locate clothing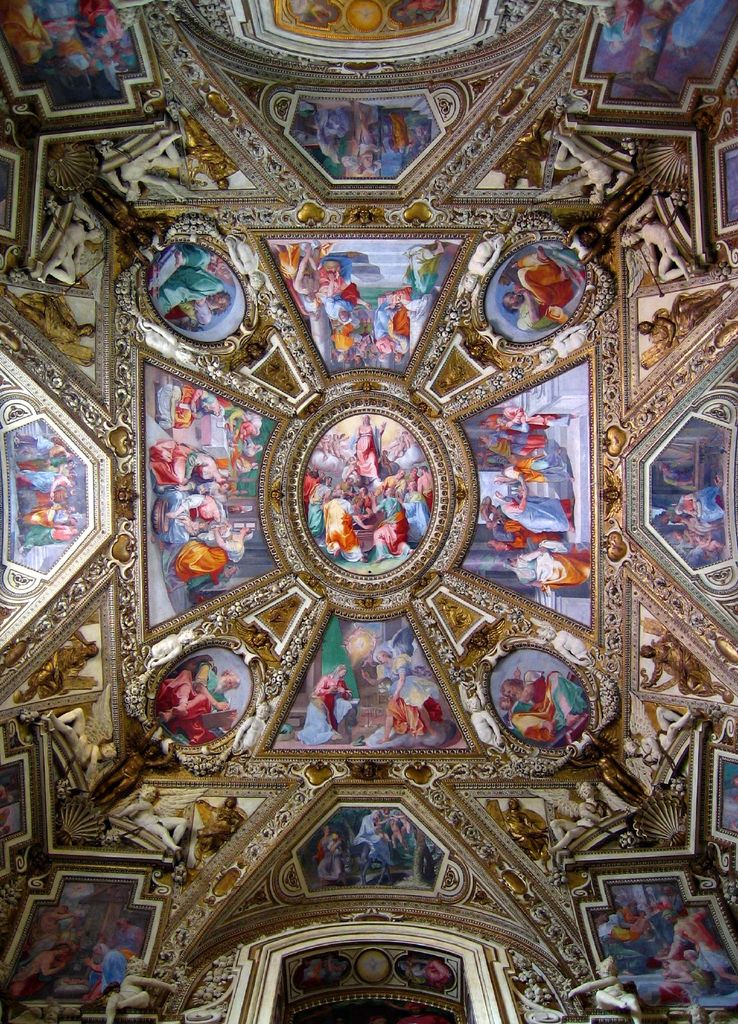
crop(502, 491, 576, 538)
